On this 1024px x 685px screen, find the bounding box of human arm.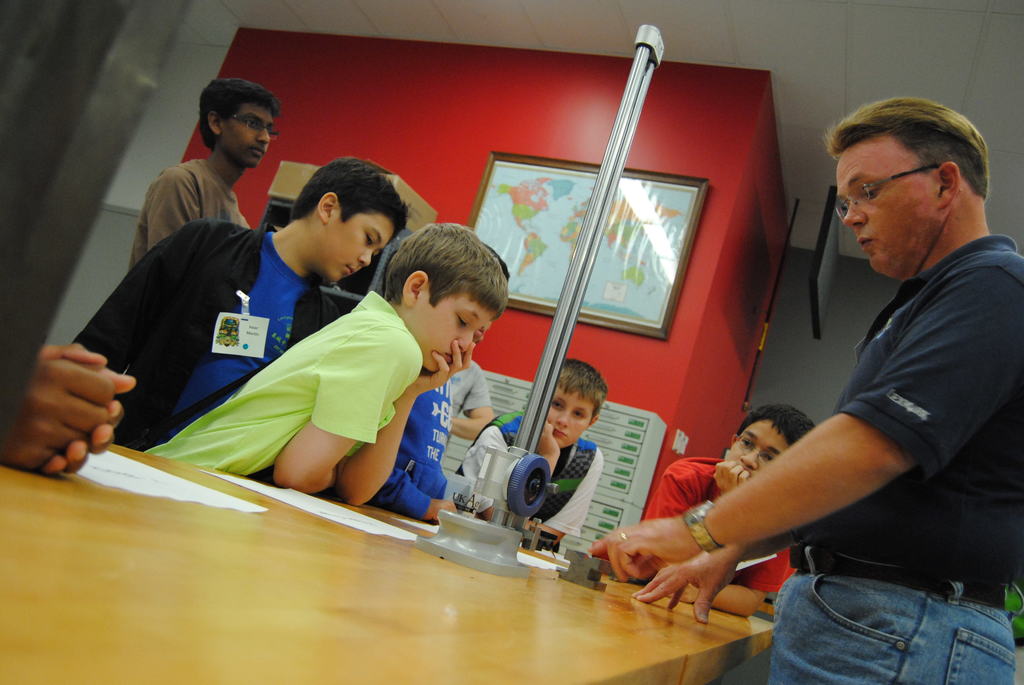
Bounding box: bbox=[137, 162, 218, 256].
